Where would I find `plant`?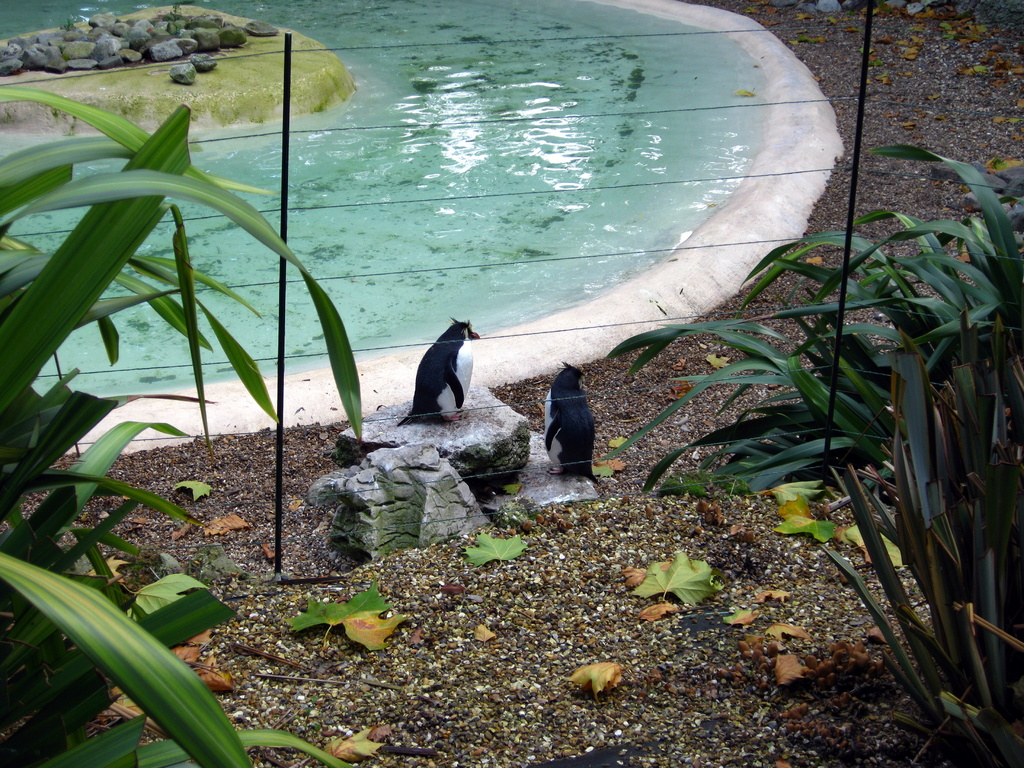
At <region>0, 79, 366, 767</region>.
